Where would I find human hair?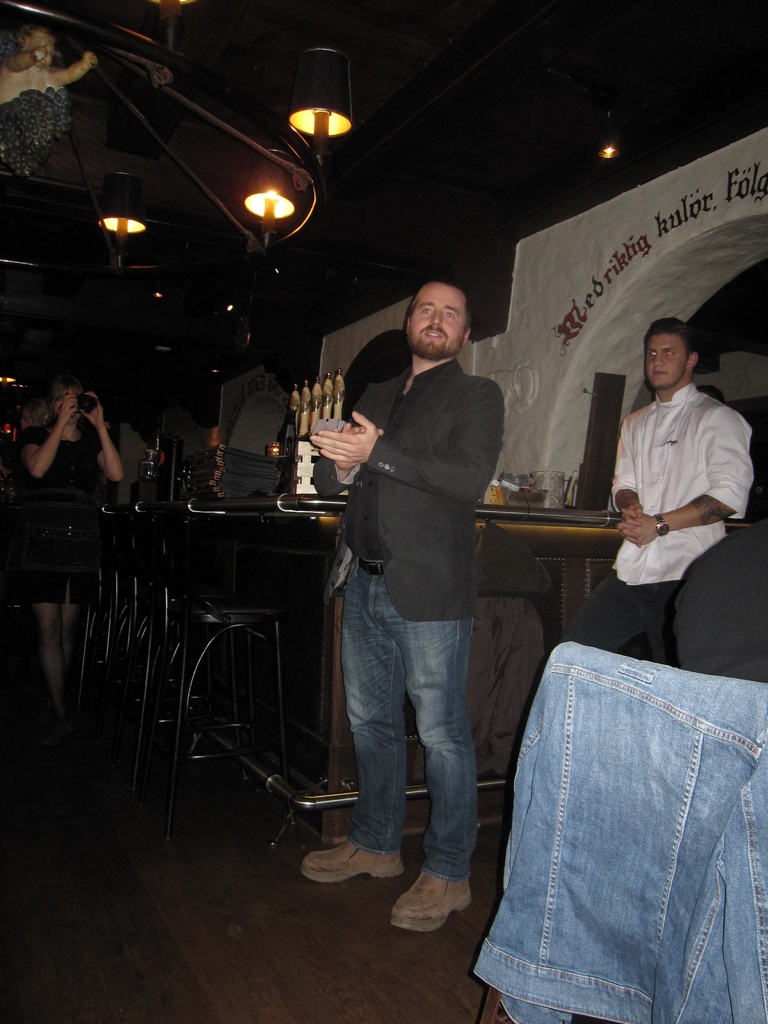
At rect(647, 319, 703, 365).
